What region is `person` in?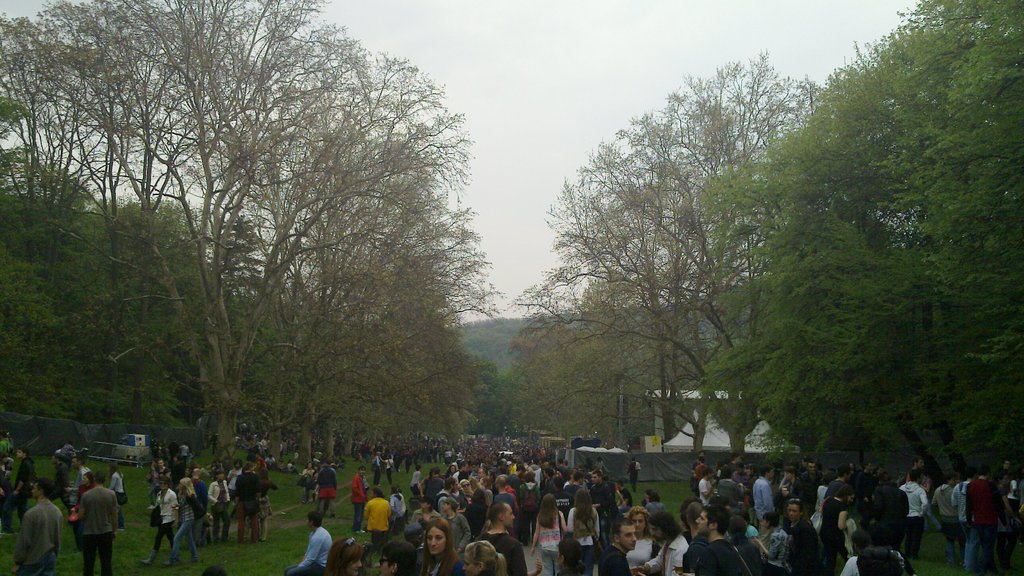
bbox=(421, 496, 436, 529).
